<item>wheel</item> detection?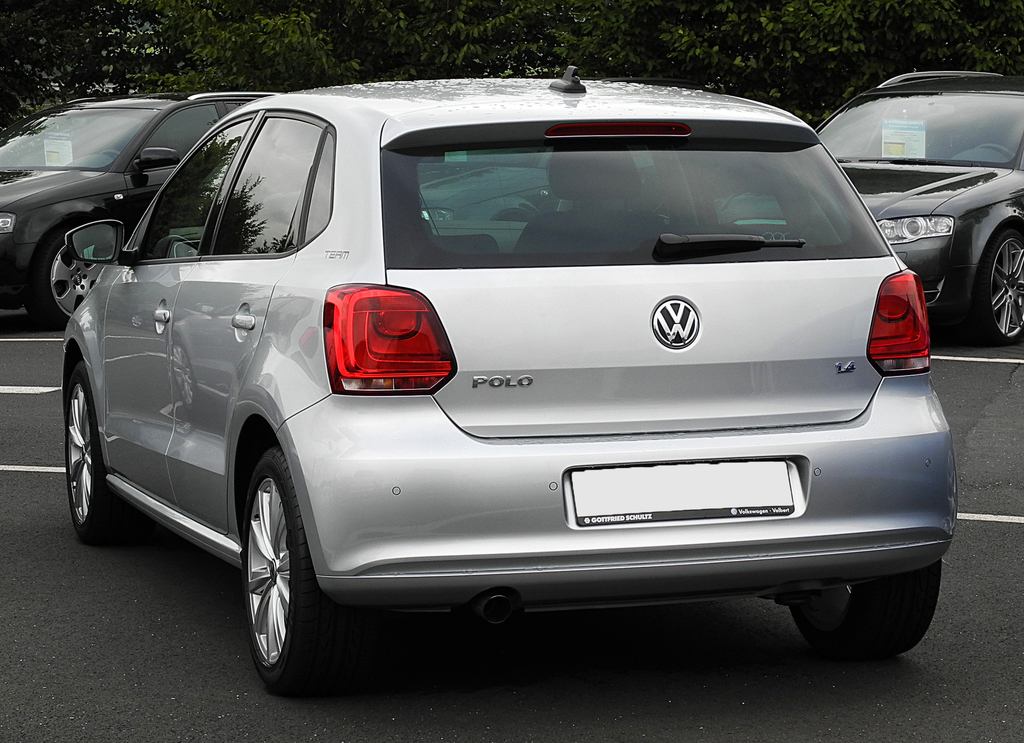
(63,361,137,545)
